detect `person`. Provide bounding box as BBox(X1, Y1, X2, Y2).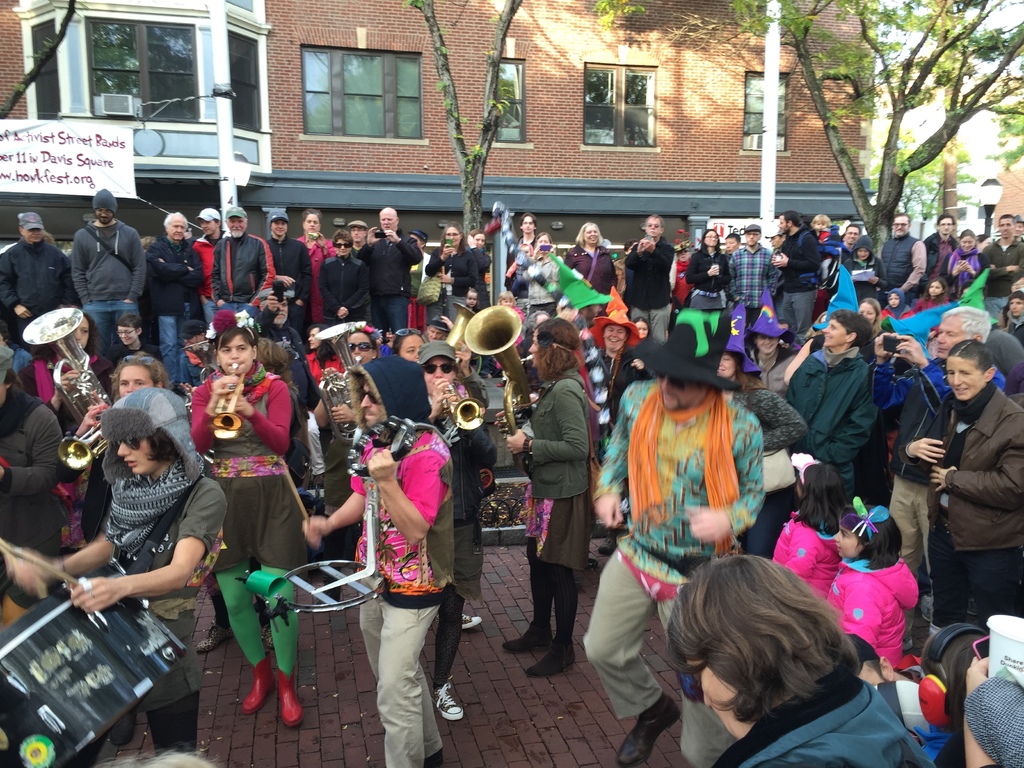
BBox(61, 186, 147, 368).
